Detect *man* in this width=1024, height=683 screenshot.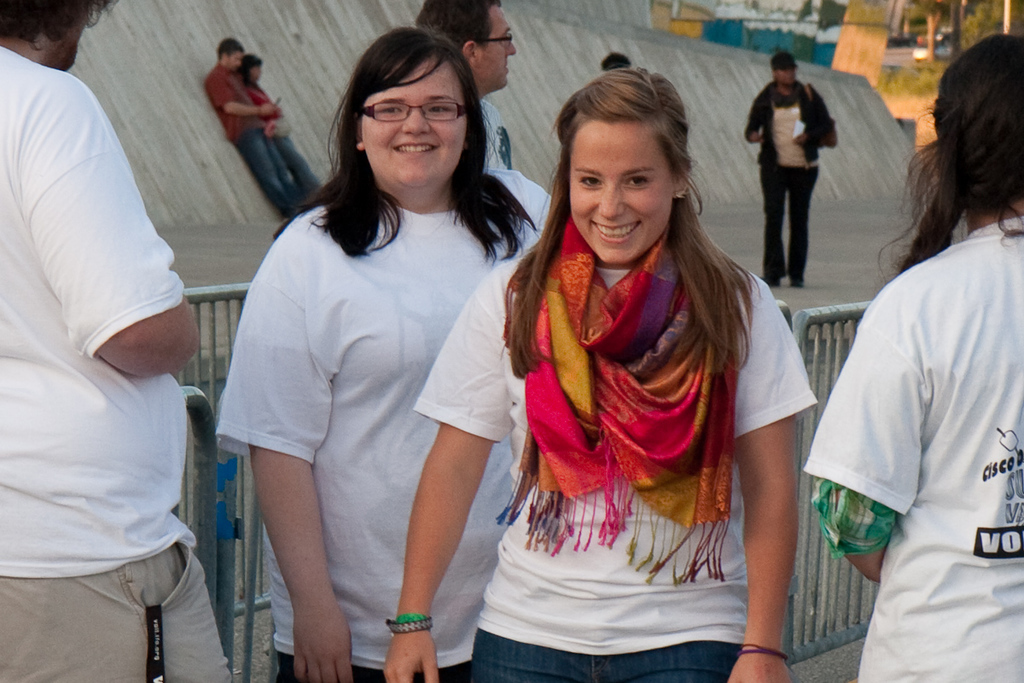
Detection: <bbox>196, 34, 306, 215</bbox>.
